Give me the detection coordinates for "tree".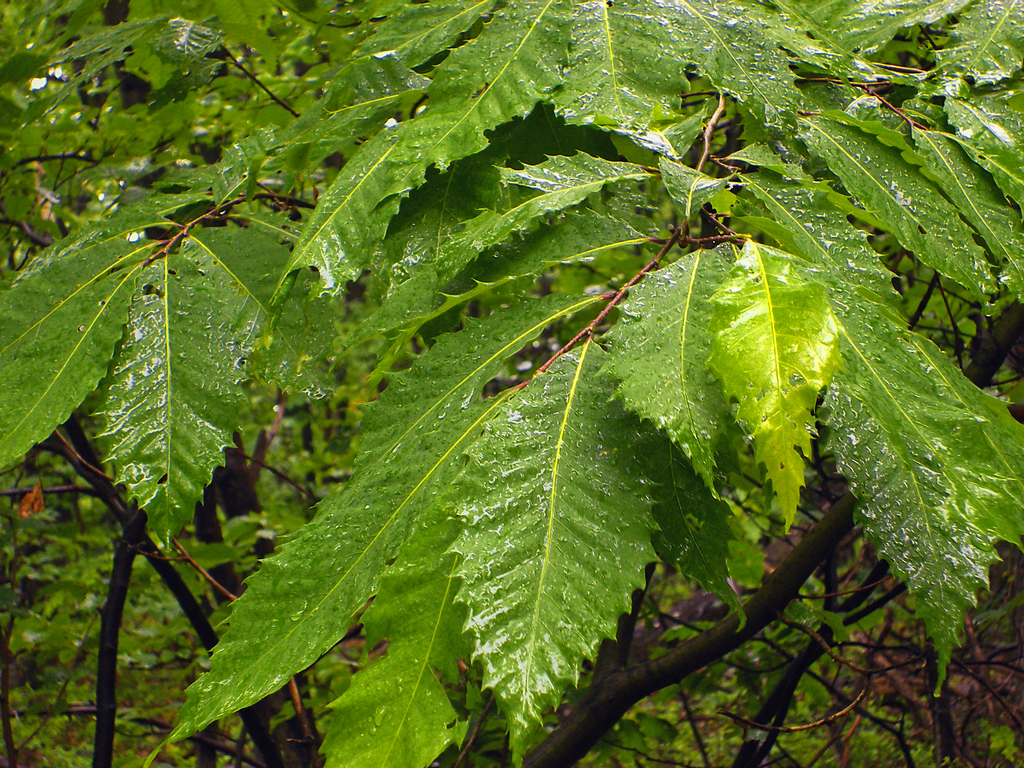
(x1=0, y1=0, x2=1023, y2=767).
